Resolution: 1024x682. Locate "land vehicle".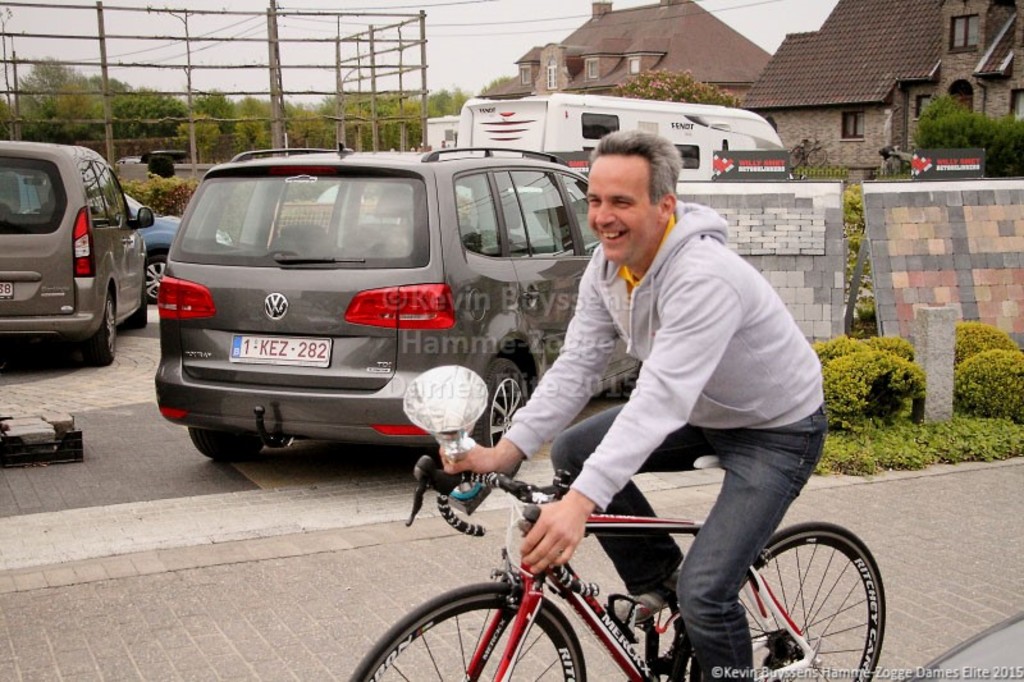
bbox=(457, 95, 783, 180).
